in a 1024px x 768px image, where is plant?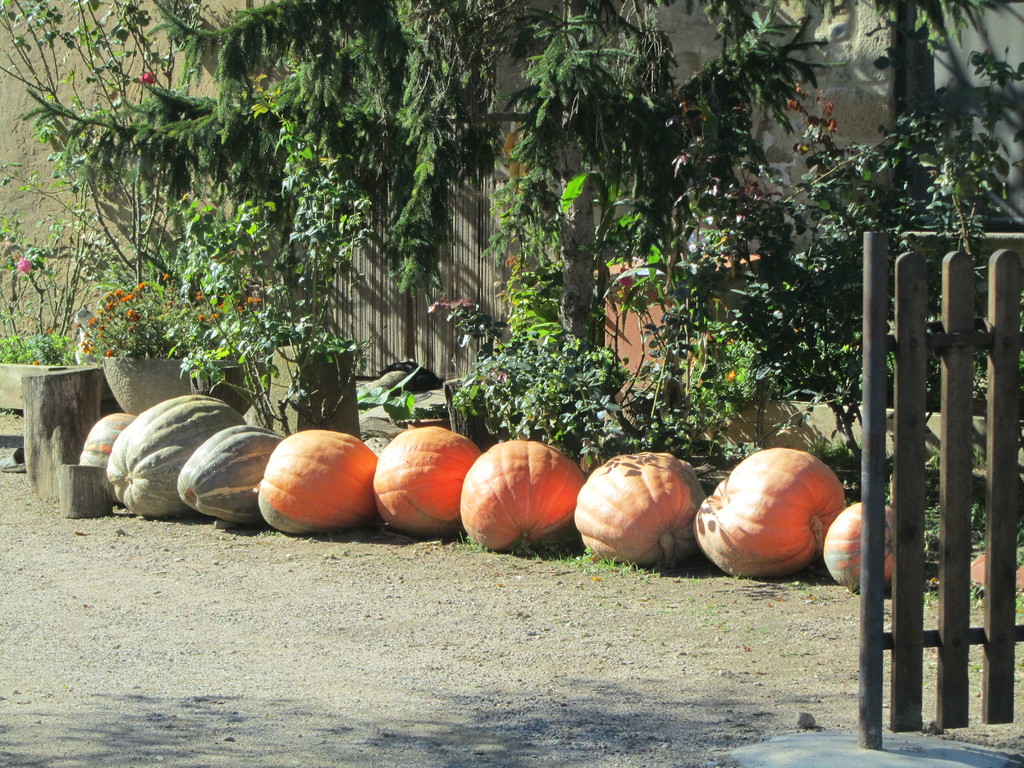
(751,38,1023,493).
